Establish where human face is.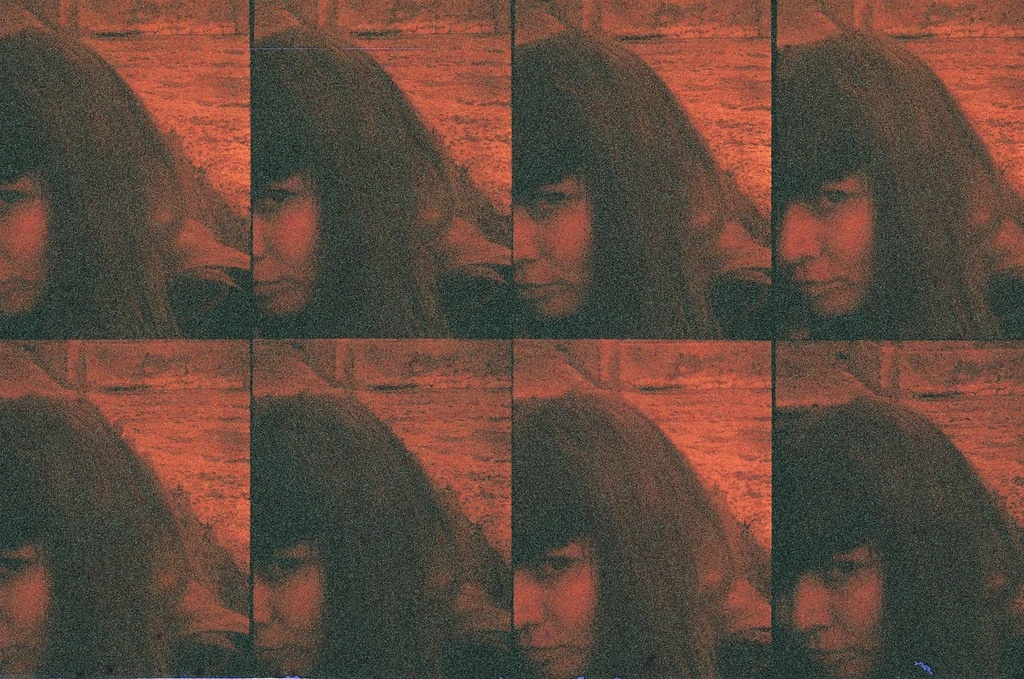
Established at left=0, top=540, right=50, bottom=678.
